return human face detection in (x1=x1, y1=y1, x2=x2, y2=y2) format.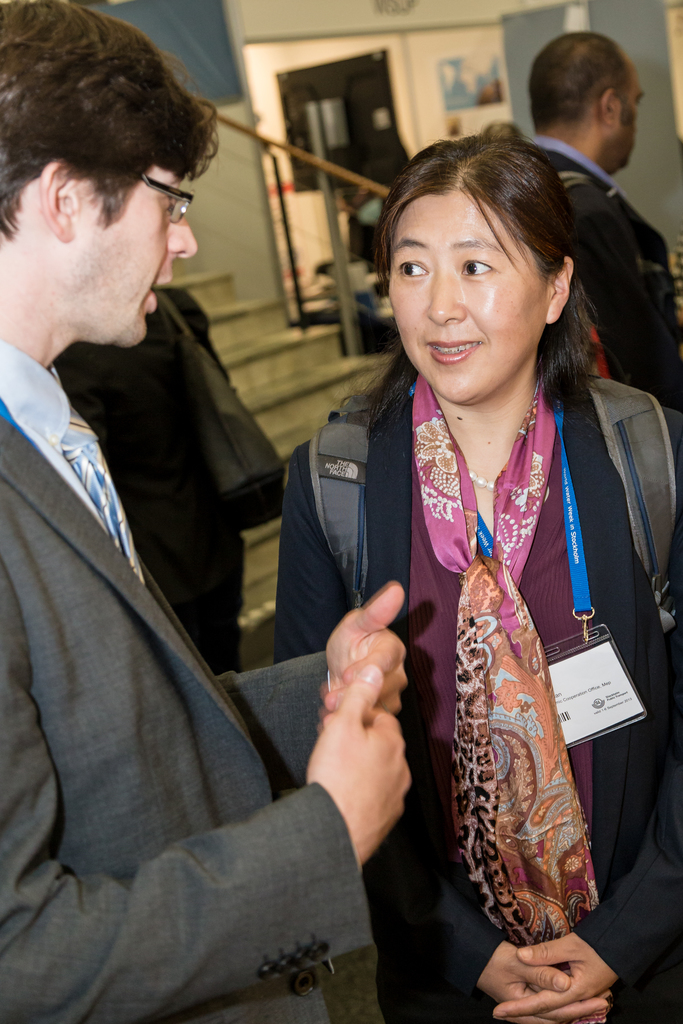
(x1=97, y1=145, x2=185, y2=339).
